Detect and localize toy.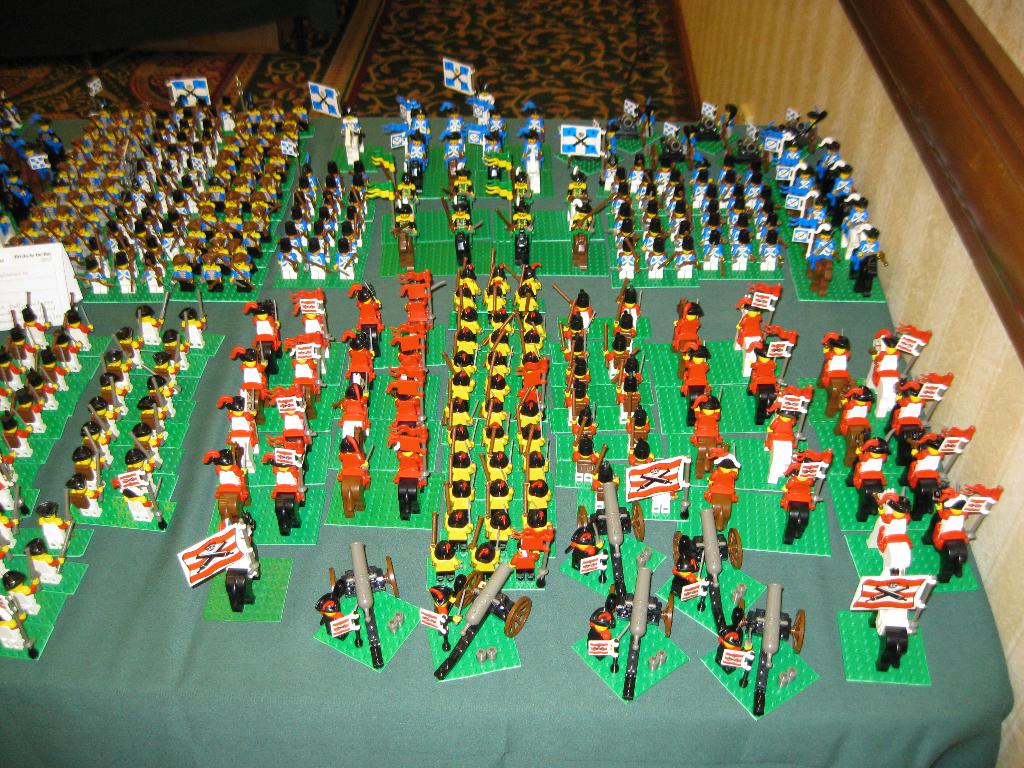
Localized at x1=131 y1=179 x2=144 y2=212.
